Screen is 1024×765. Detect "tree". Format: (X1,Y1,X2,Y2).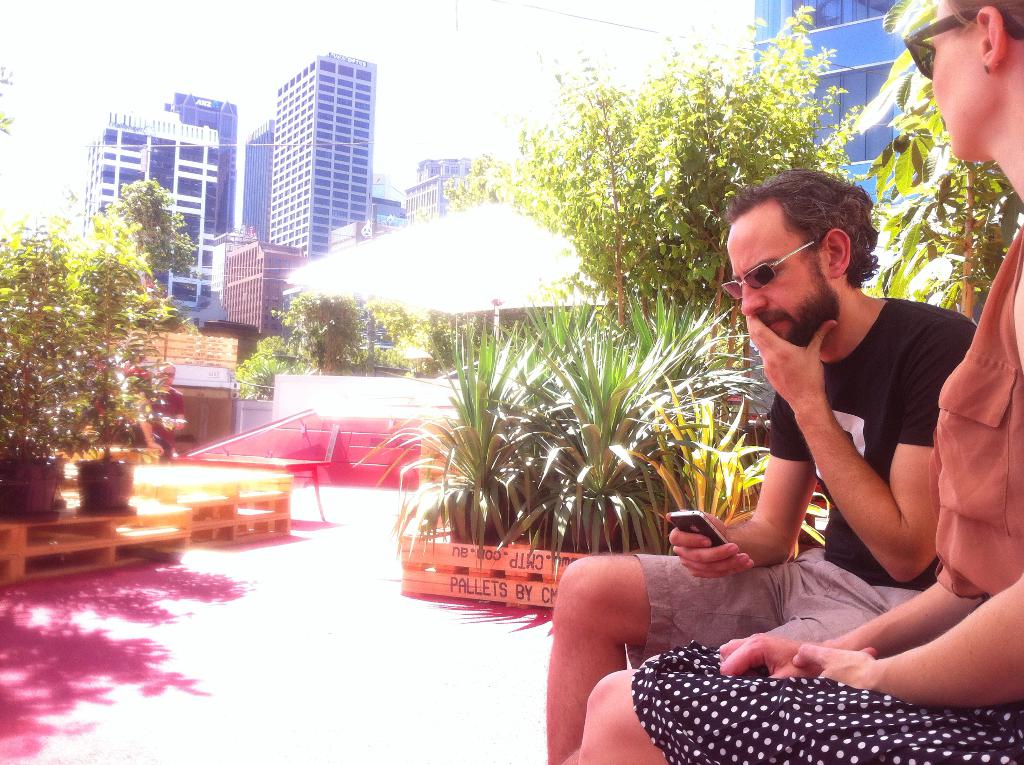
(374,297,455,380).
